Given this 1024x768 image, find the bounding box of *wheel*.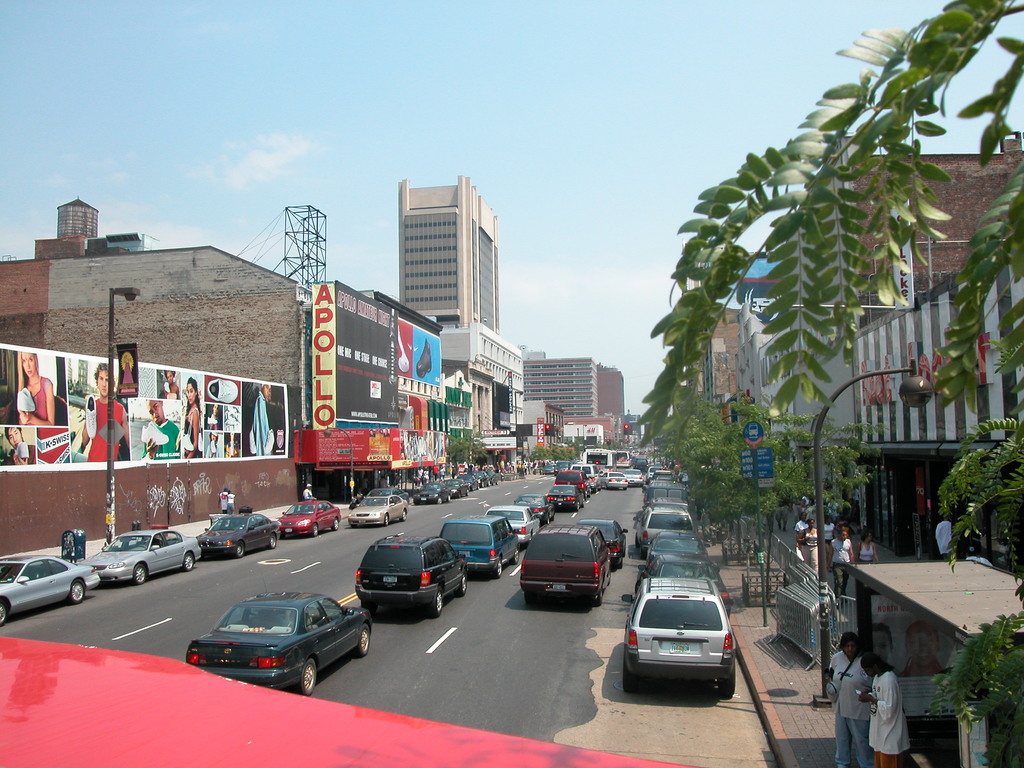
[356, 623, 372, 655].
